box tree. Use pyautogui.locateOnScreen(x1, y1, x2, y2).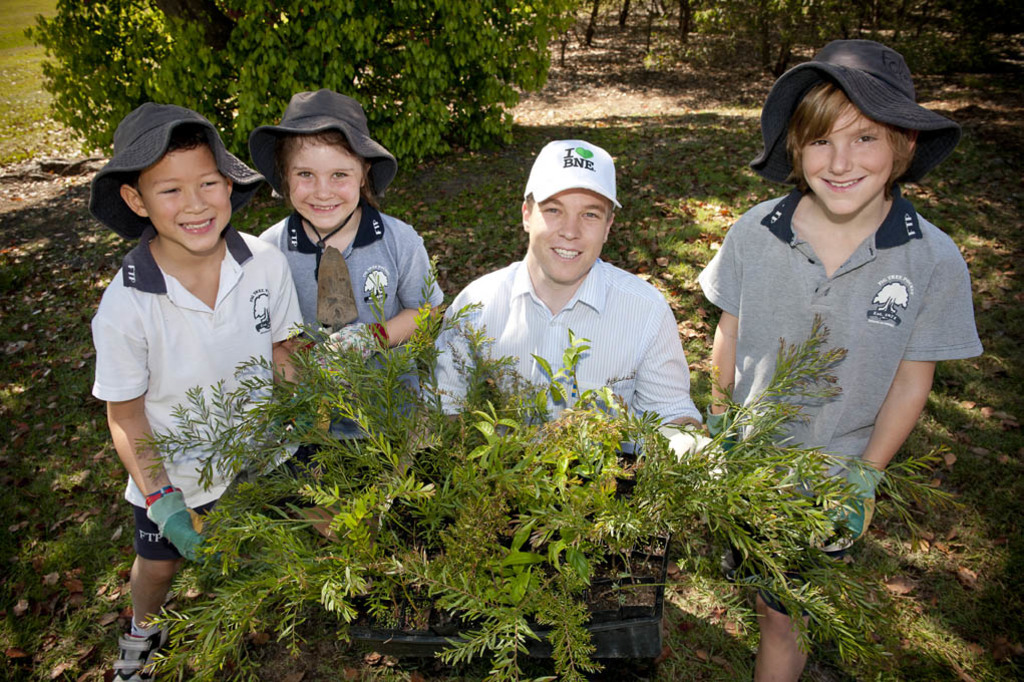
pyautogui.locateOnScreen(759, 1, 805, 70).
